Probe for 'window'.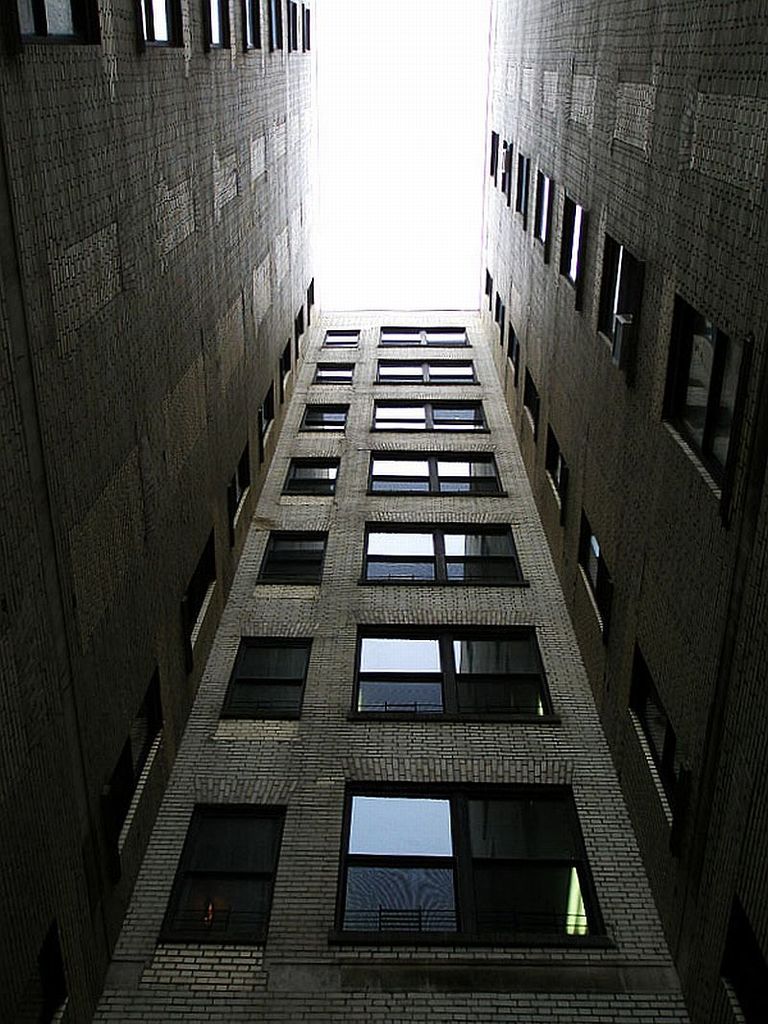
Probe result: bbox(304, 280, 319, 328).
